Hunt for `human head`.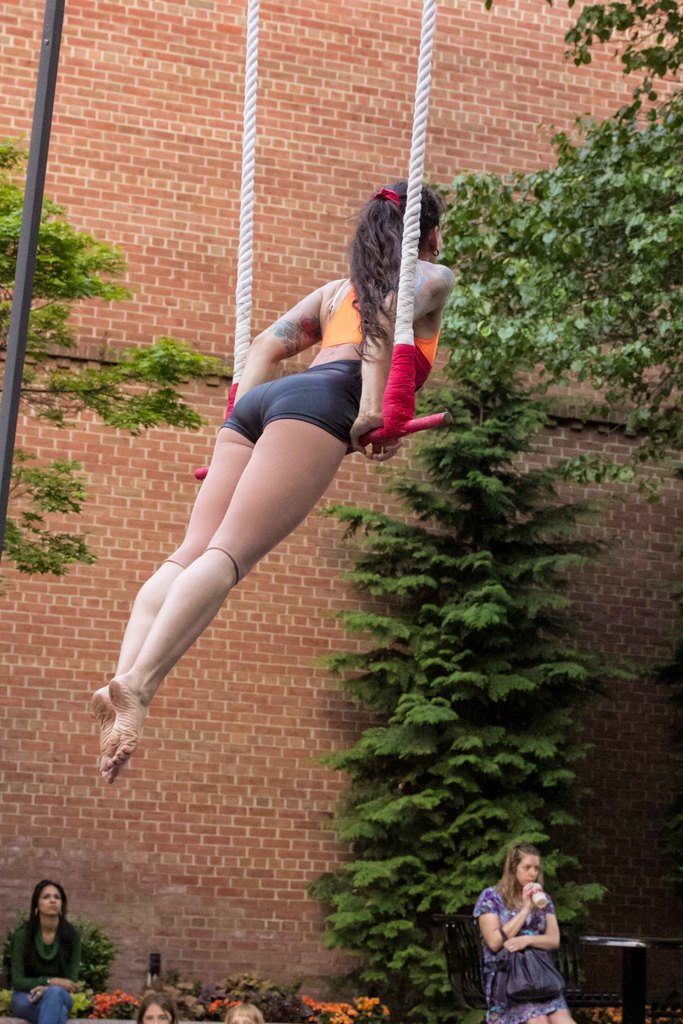
Hunted down at detection(502, 842, 539, 884).
